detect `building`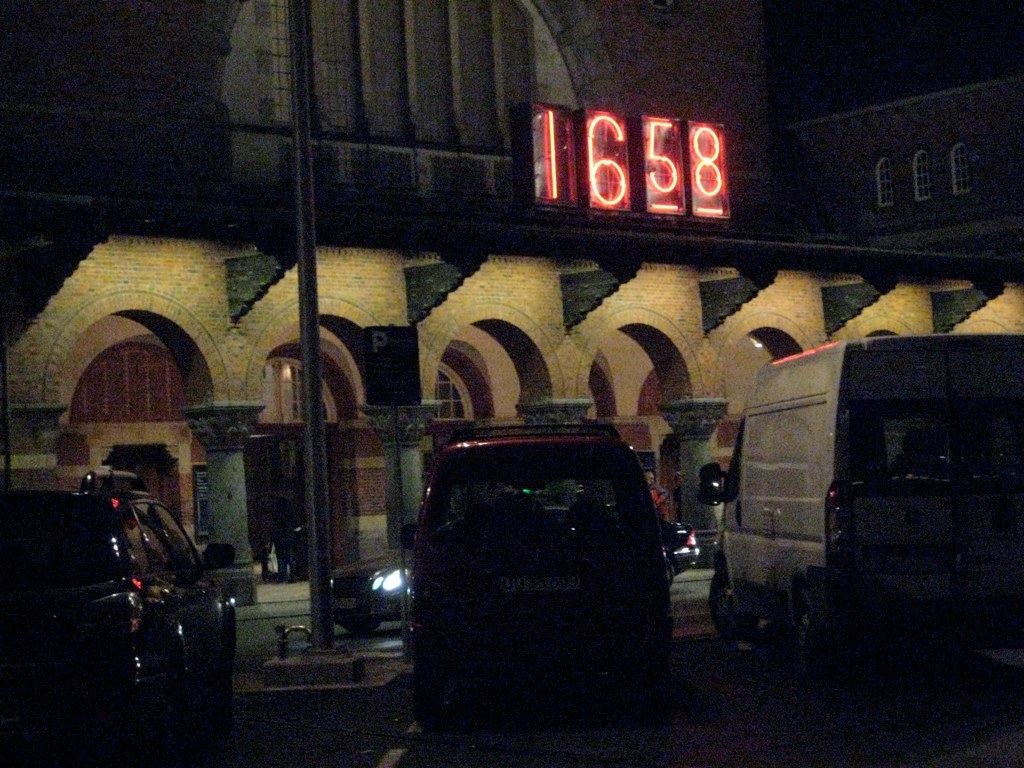
bbox(0, 0, 1023, 589)
